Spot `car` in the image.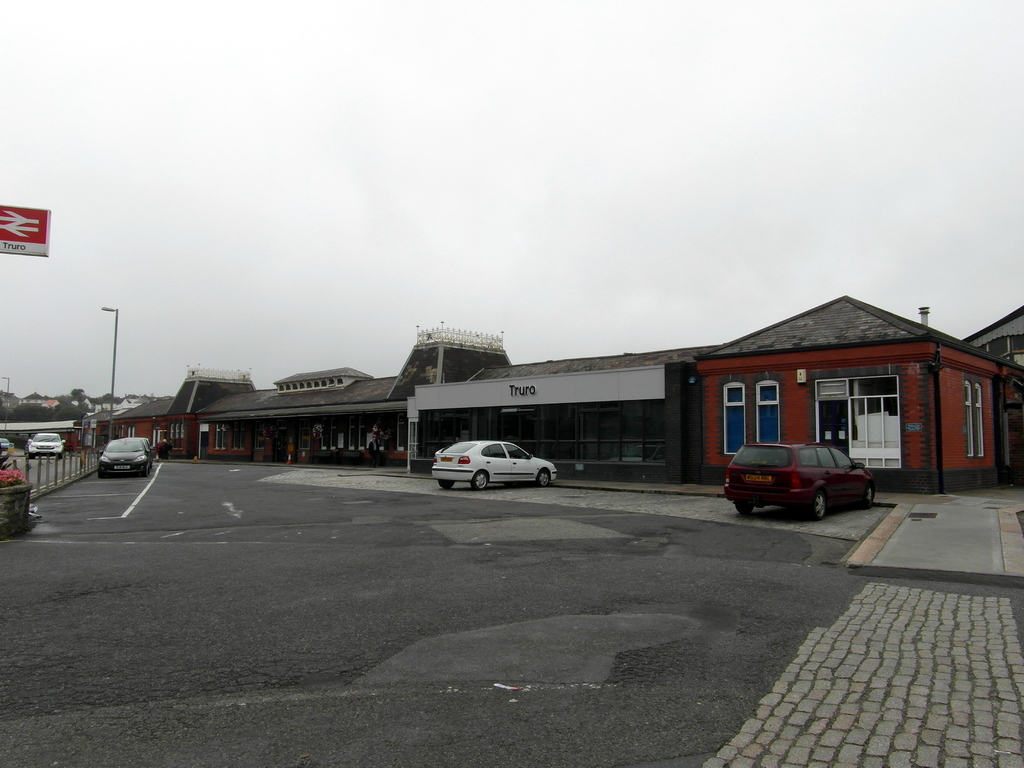
`car` found at BBox(429, 436, 560, 488).
